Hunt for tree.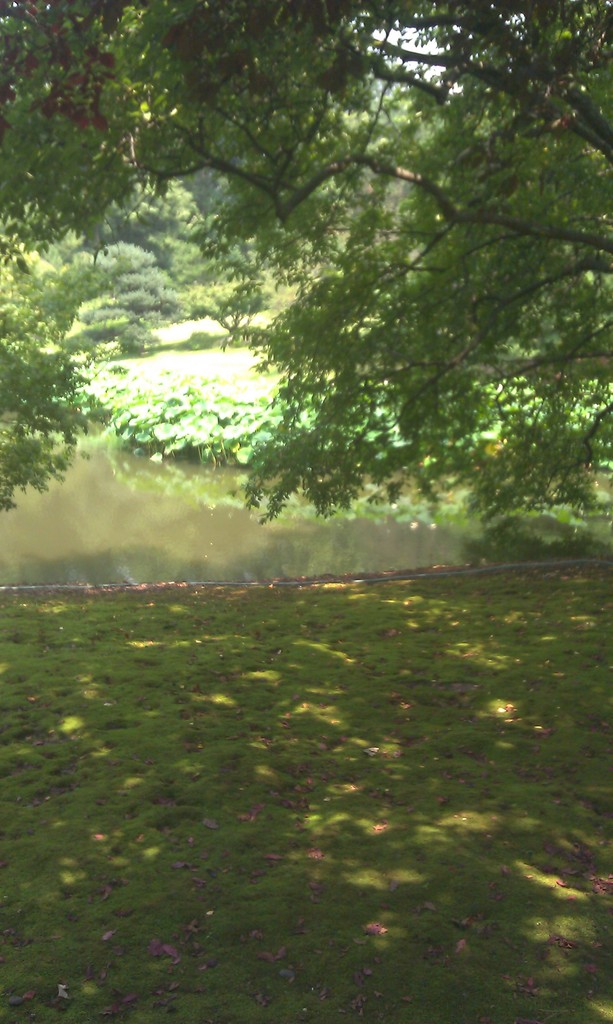
Hunted down at <region>0, 0, 612, 332</region>.
